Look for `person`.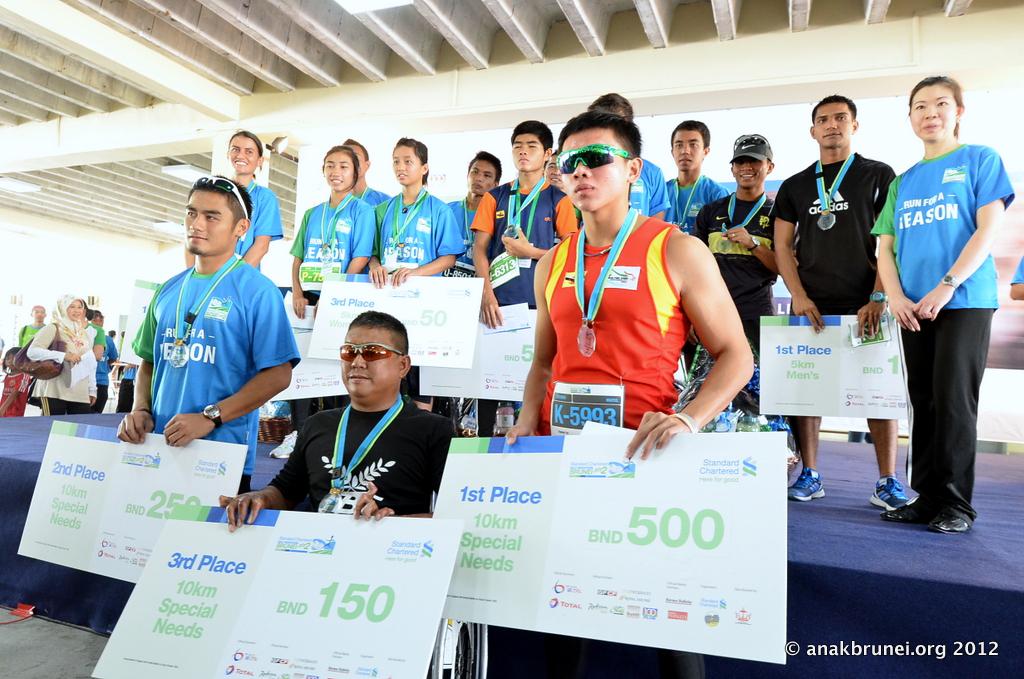
Found: left=218, top=311, right=457, bottom=534.
